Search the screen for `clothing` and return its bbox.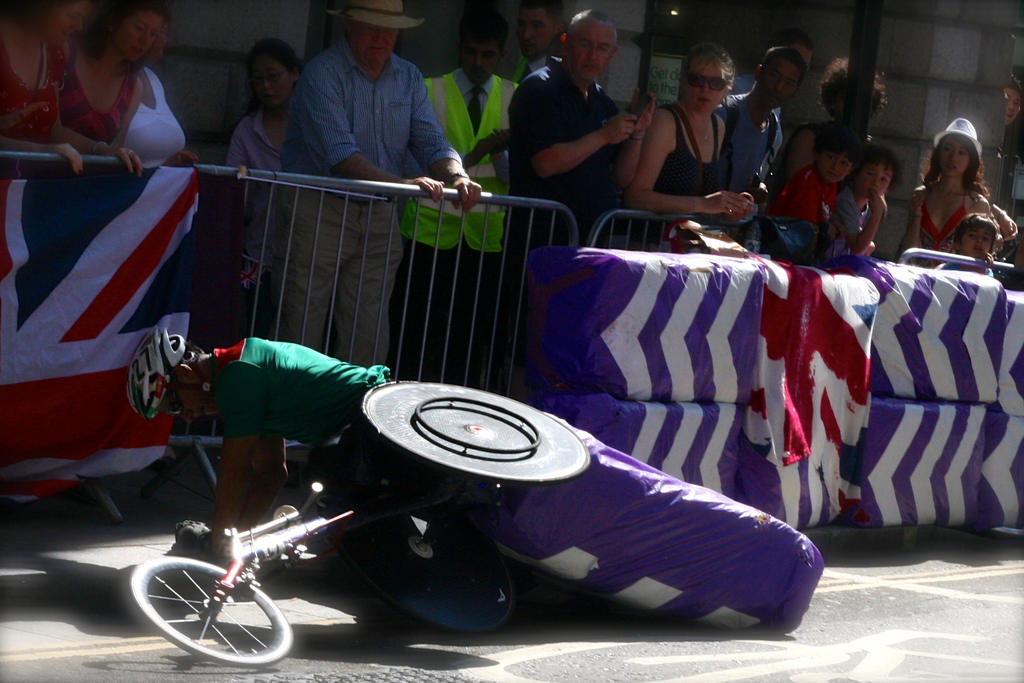
Found: crop(931, 114, 995, 154).
